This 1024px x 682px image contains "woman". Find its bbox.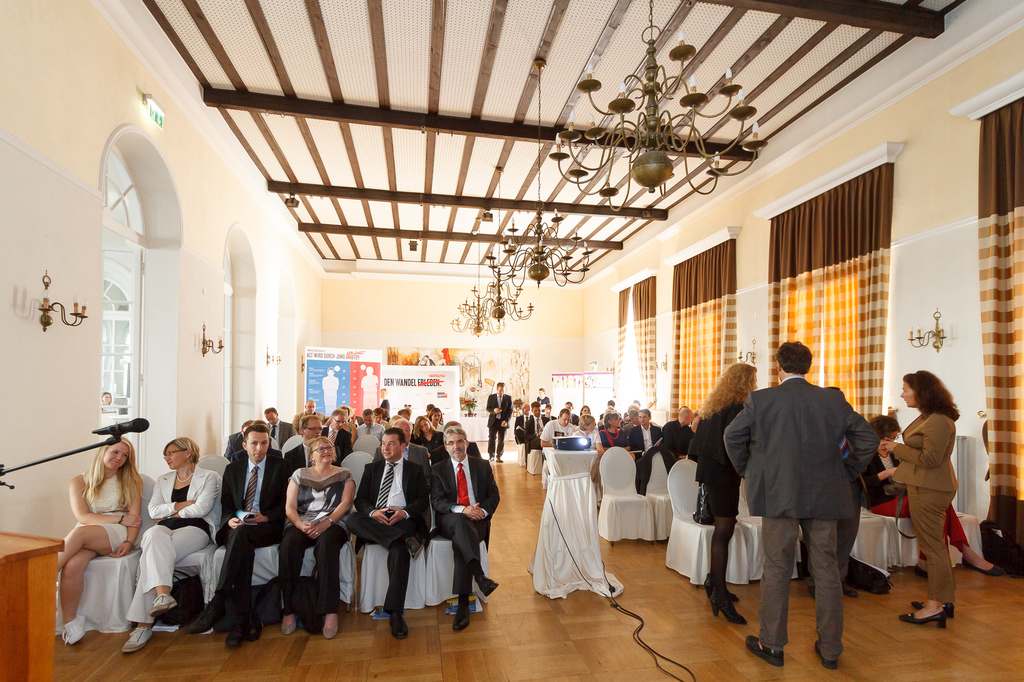
[x1=56, y1=418, x2=152, y2=657].
